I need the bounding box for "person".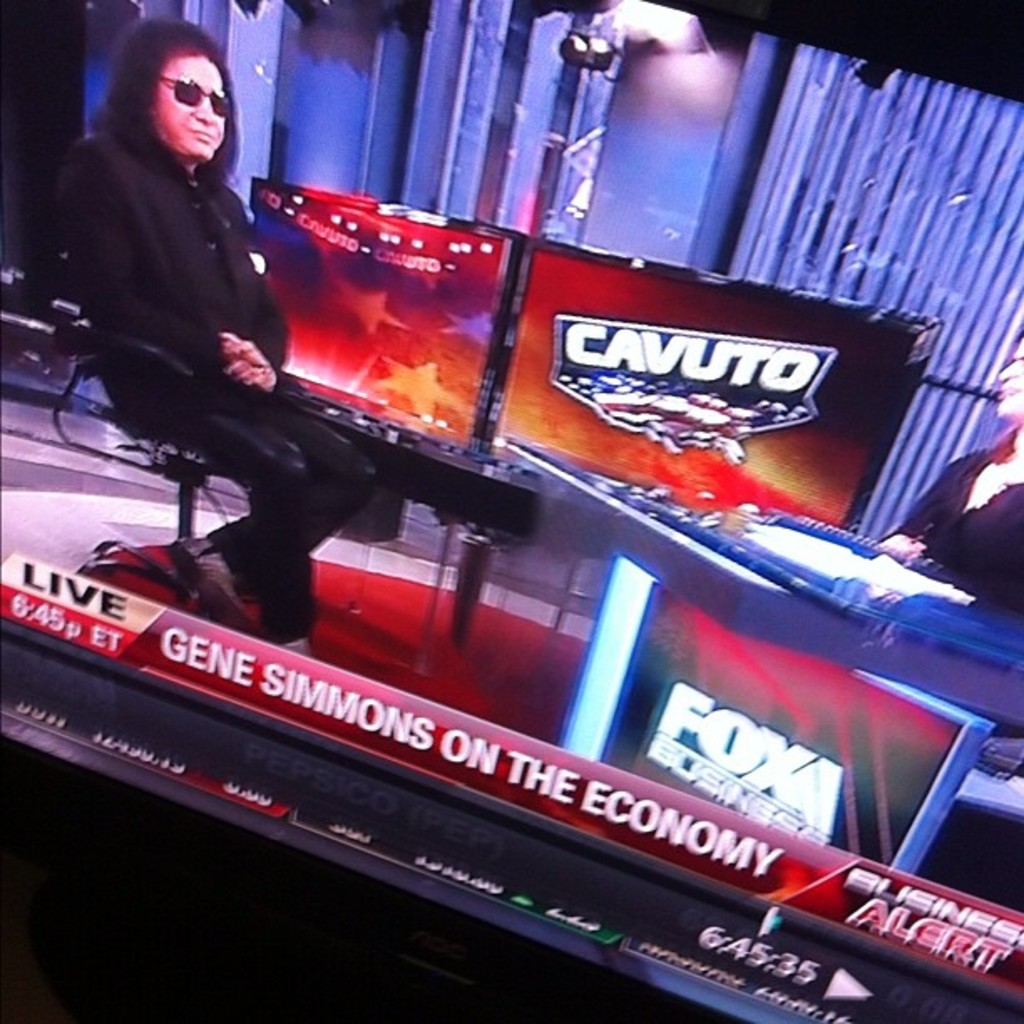
Here it is: bbox=[880, 326, 1022, 743].
